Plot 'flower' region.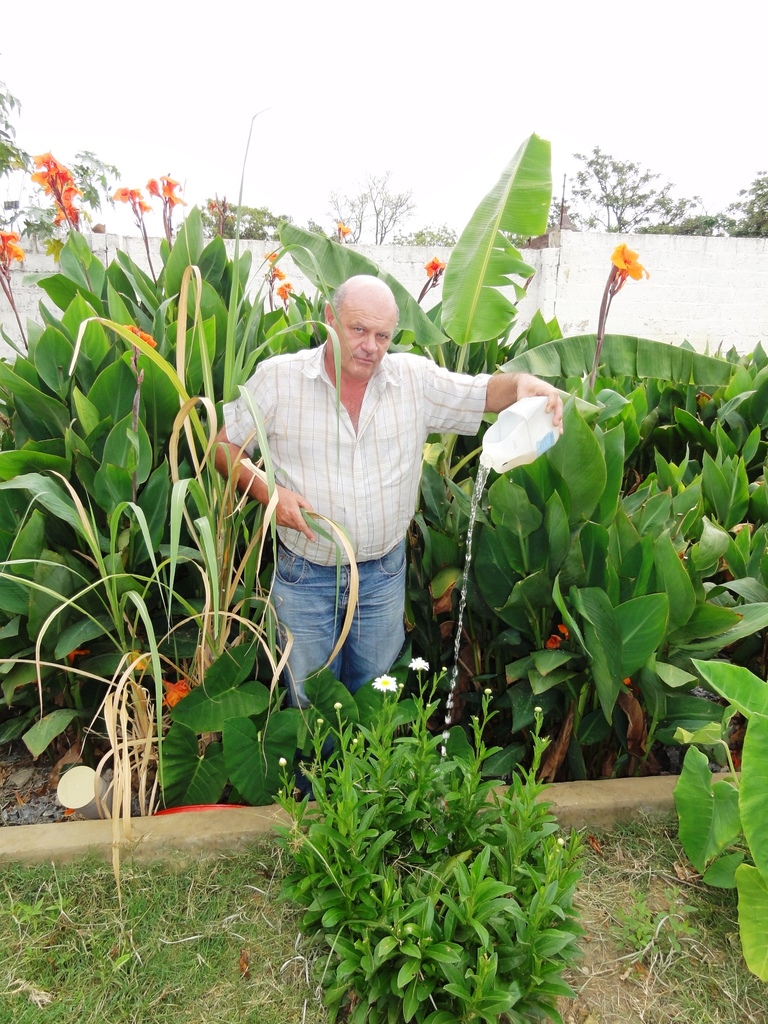
Plotted at <bbox>427, 261, 446, 291</bbox>.
